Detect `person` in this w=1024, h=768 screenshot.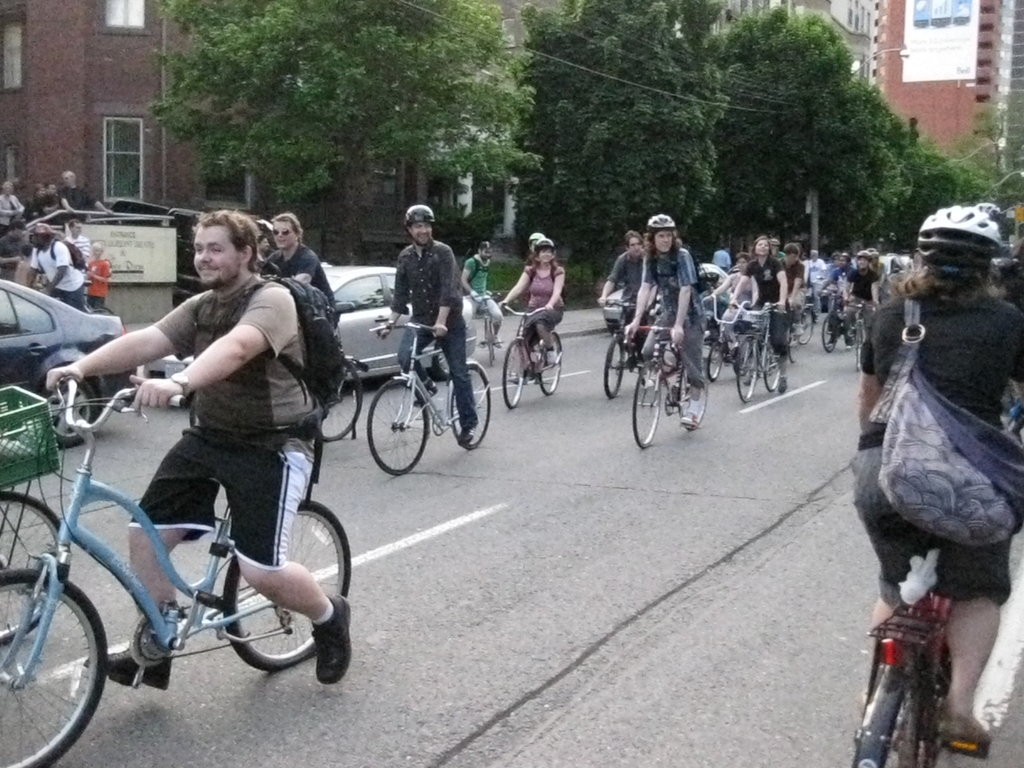
Detection: bbox=[46, 210, 358, 686].
